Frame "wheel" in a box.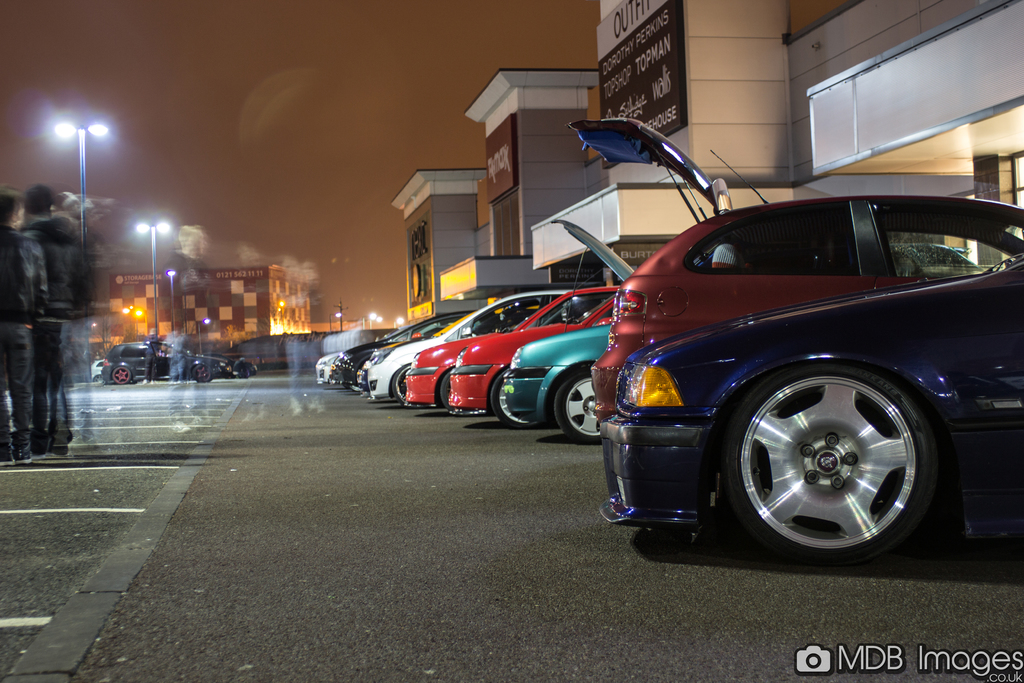
l=112, t=366, r=132, b=388.
